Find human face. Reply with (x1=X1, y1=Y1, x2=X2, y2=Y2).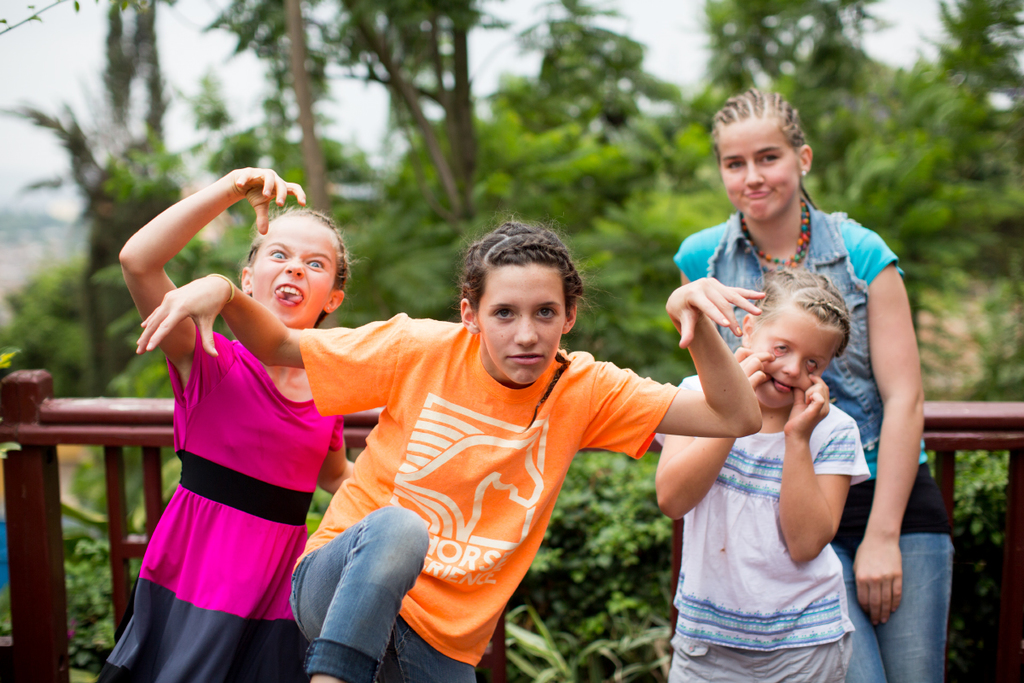
(x1=244, y1=208, x2=316, y2=313).
